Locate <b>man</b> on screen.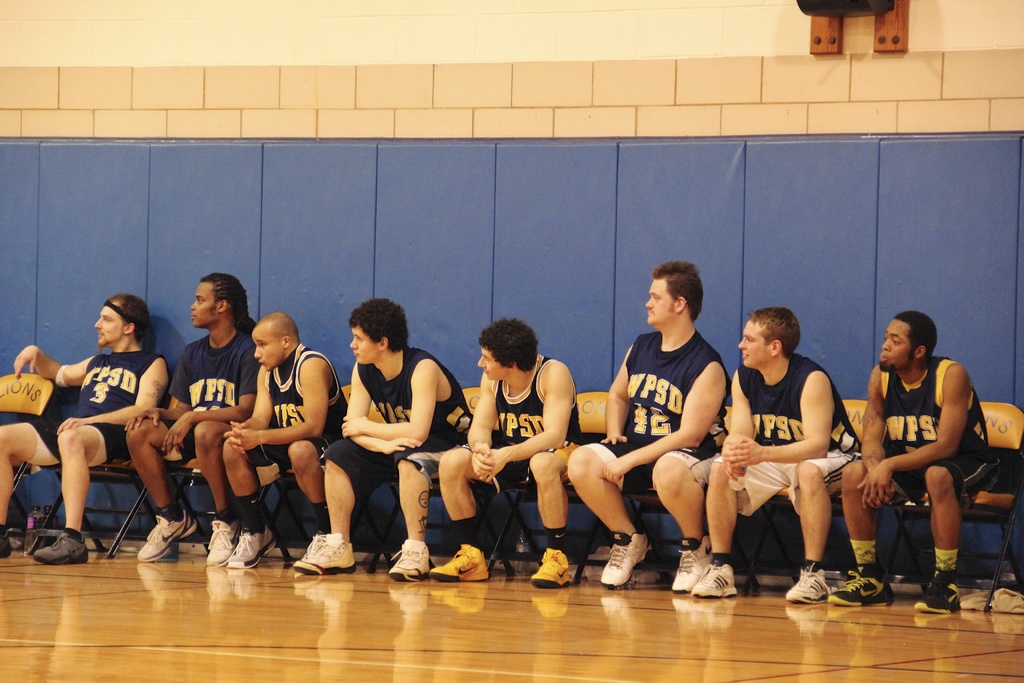
On screen at 687/308/864/602.
